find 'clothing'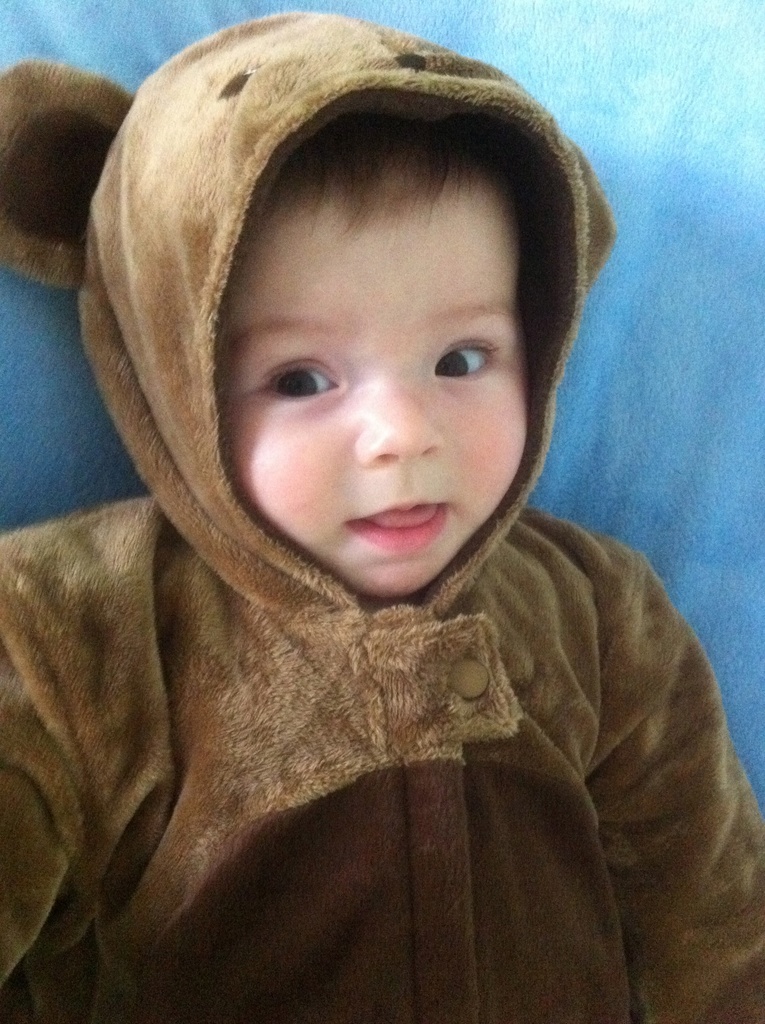
left=0, top=8, right=764, bottom=1023
